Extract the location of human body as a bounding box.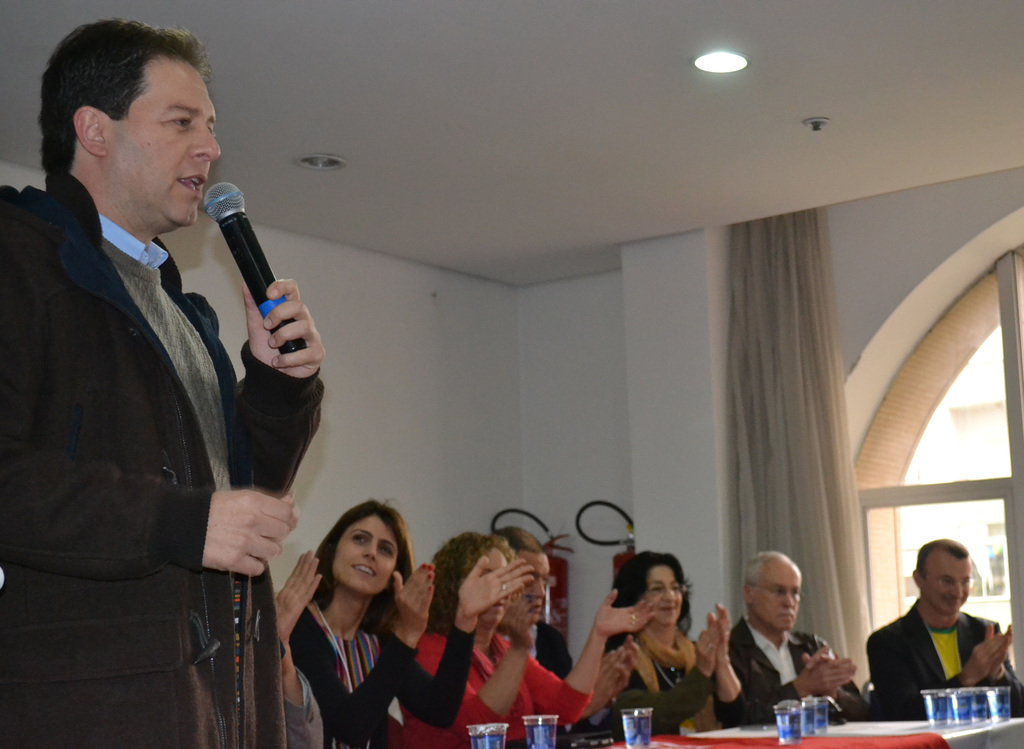
[733,551,868,723].
